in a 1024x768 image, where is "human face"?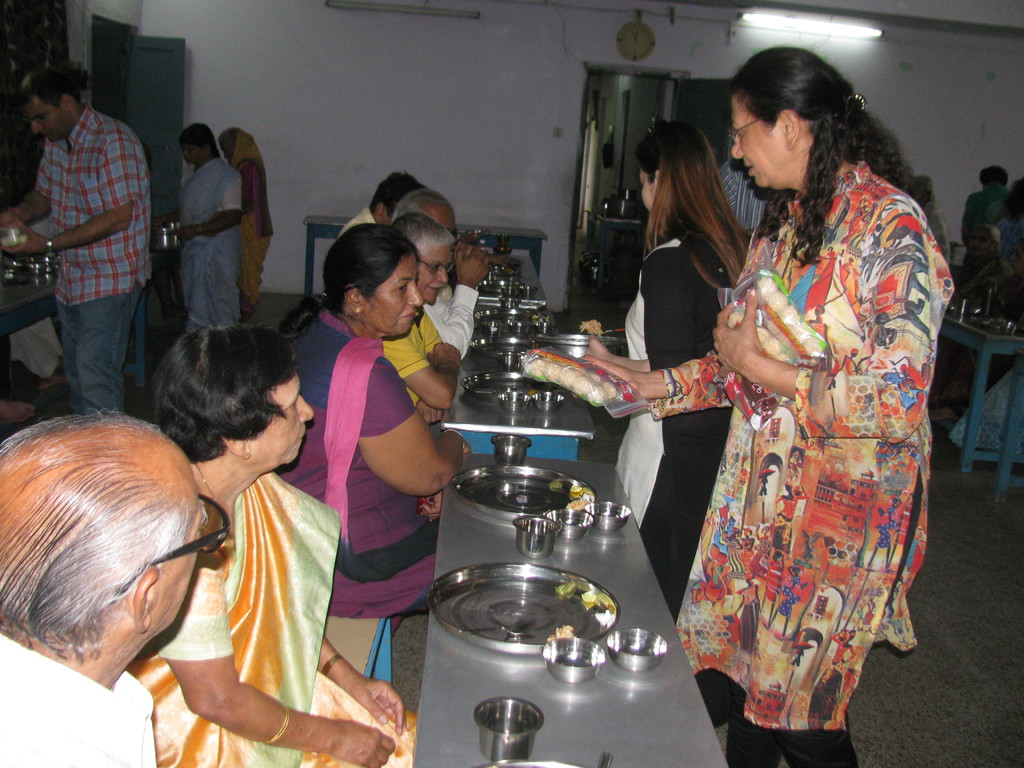
164,496,209,616.
